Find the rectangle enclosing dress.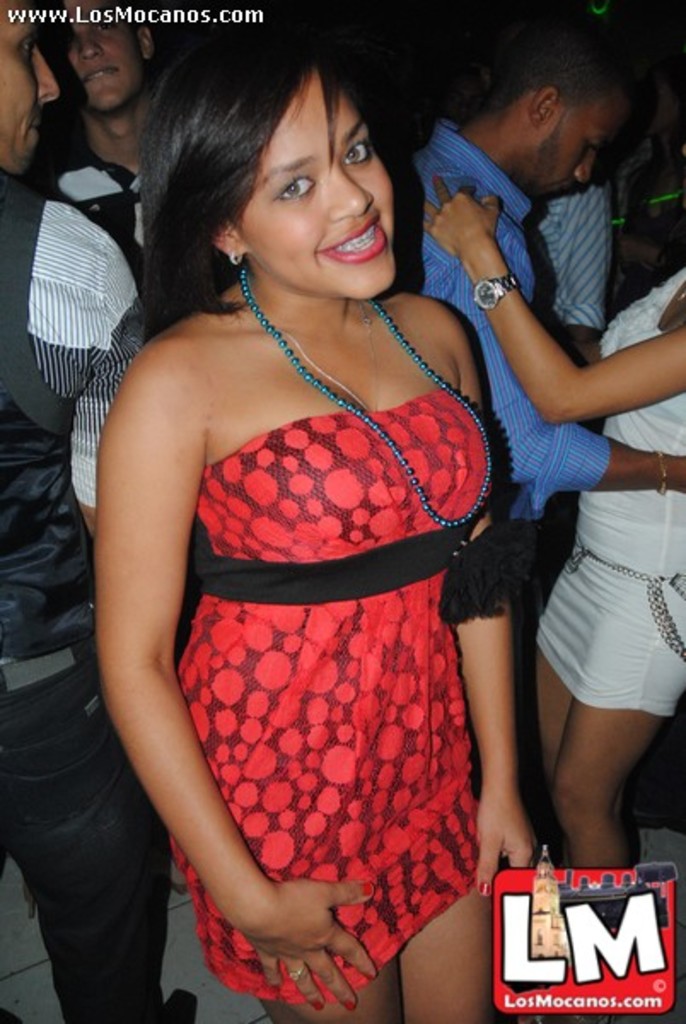
locate(135, 418, 486, 935).
